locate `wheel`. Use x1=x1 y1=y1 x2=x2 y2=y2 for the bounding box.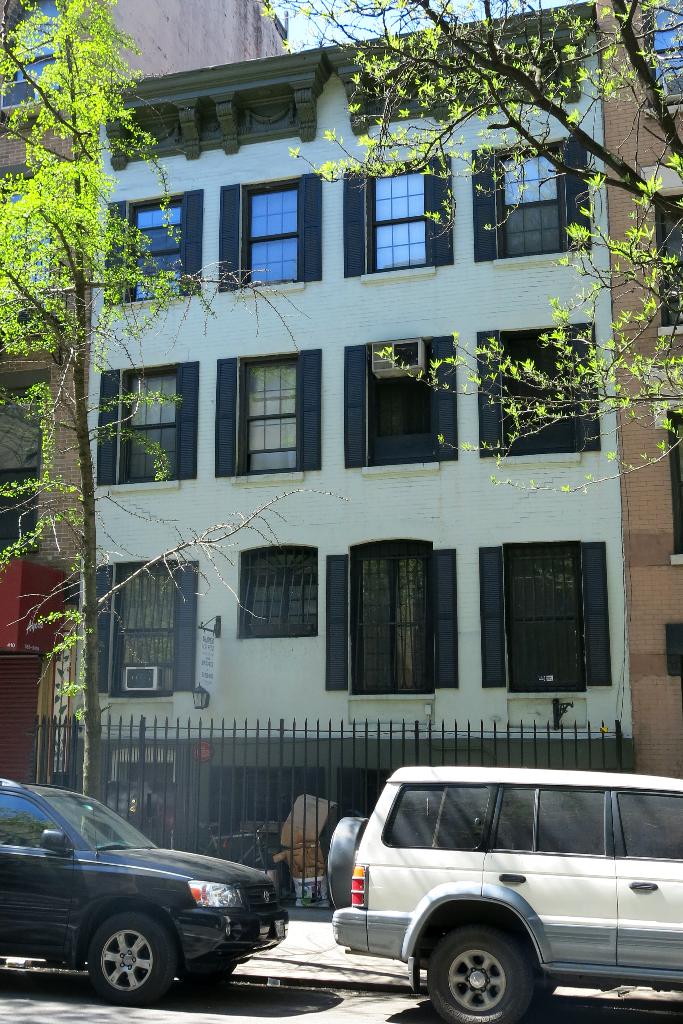
x1=177 y1=949 x2=236 y2=988.
